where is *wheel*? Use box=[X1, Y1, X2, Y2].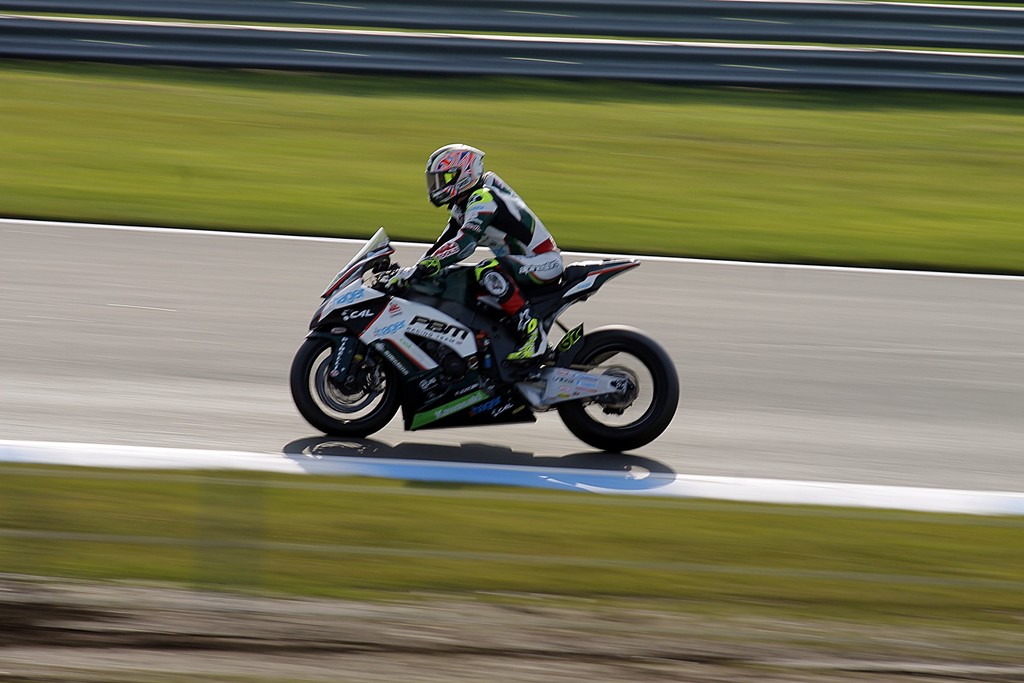
box=[560, 319, 681, 456].
